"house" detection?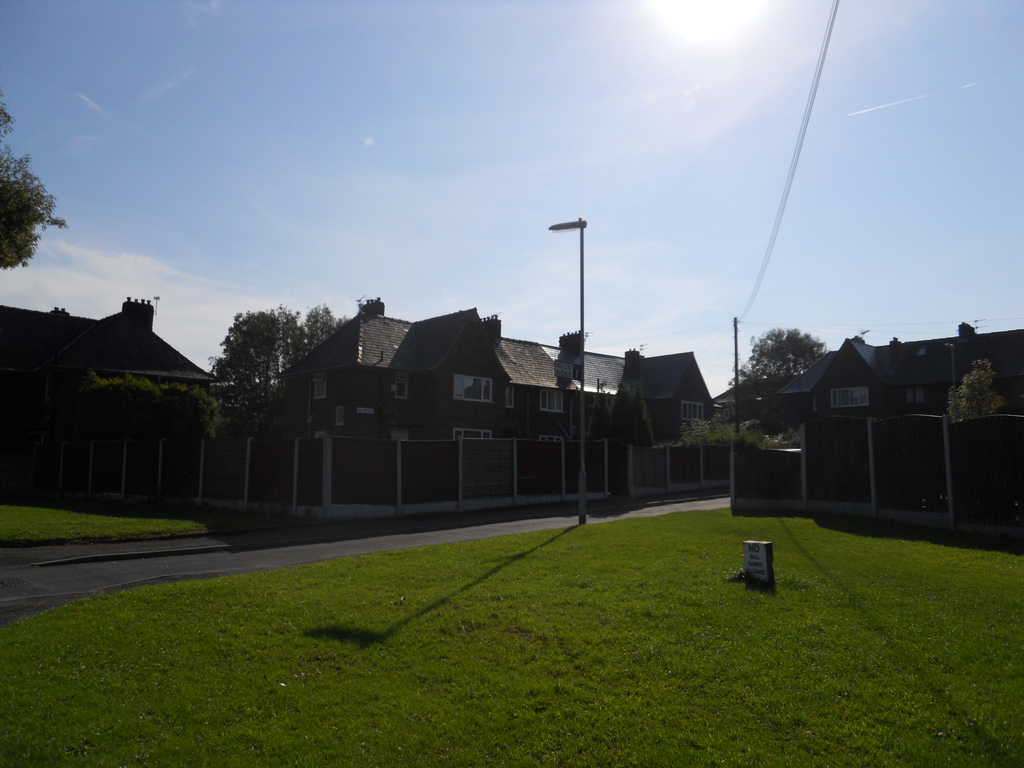
bbox=(611, 349, 723, 458)
